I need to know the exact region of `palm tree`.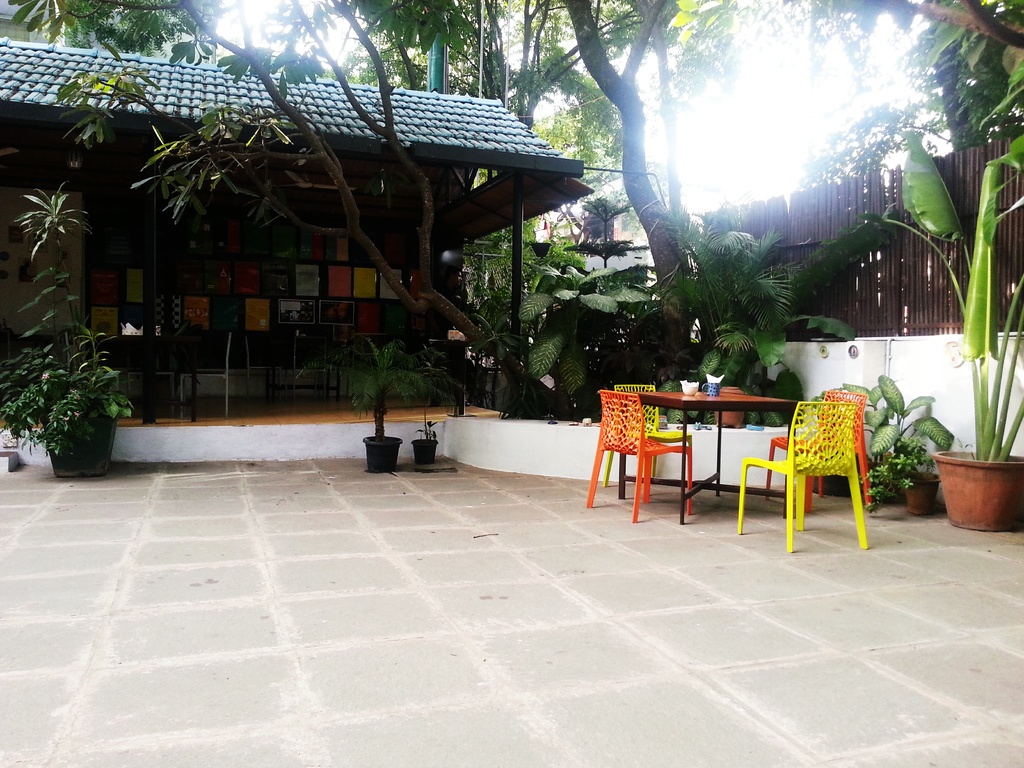
Region: Rect(645, 200, 805, 377).
